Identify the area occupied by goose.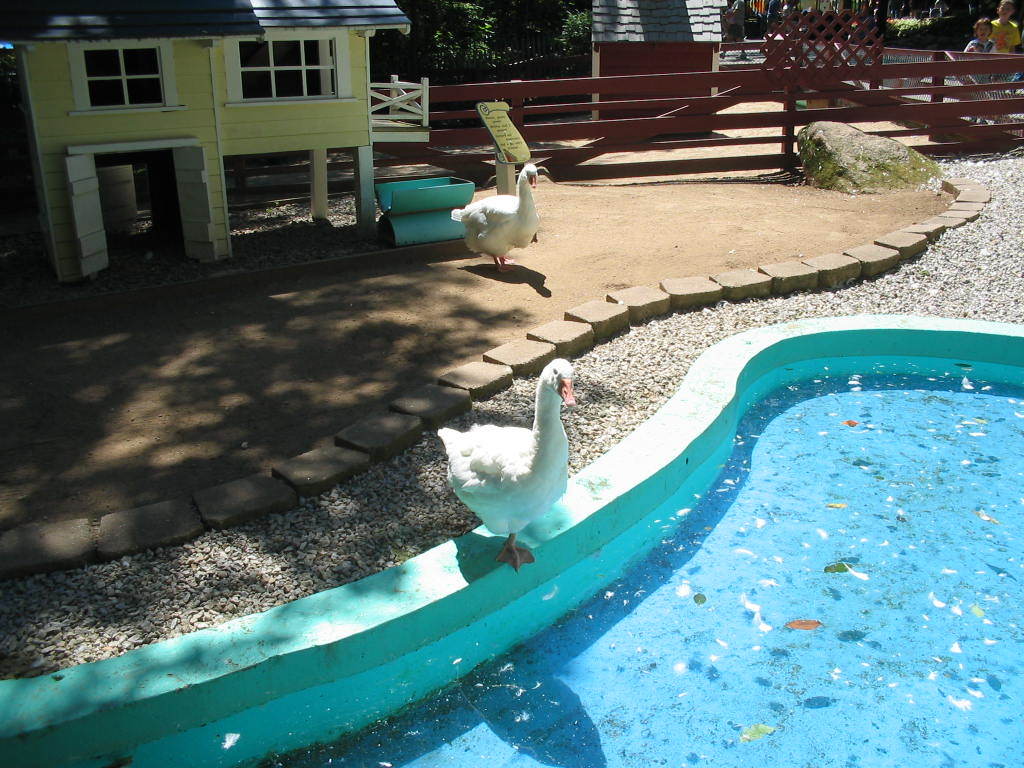
Area: 435, 359, 580, 572.
